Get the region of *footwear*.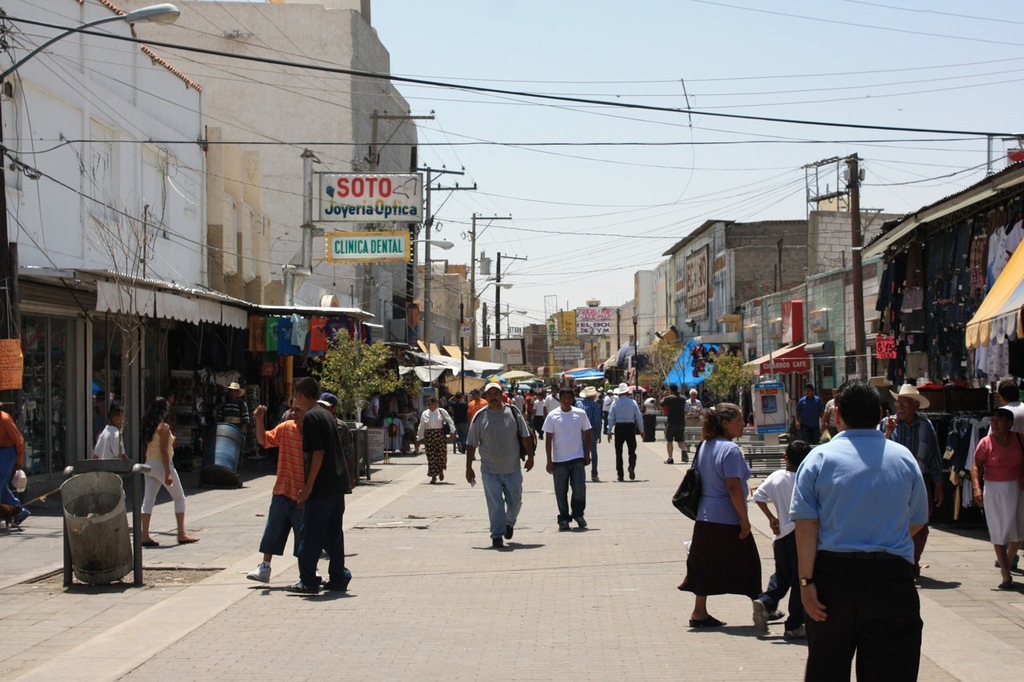
180/528/199/543.
